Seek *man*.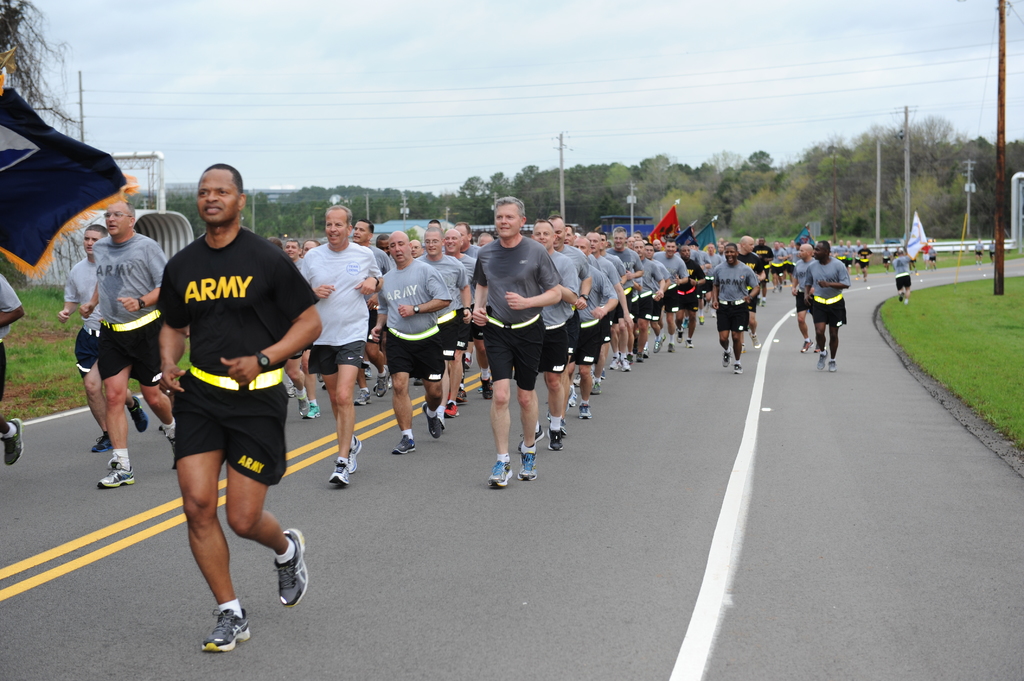
792/240/820/356.
